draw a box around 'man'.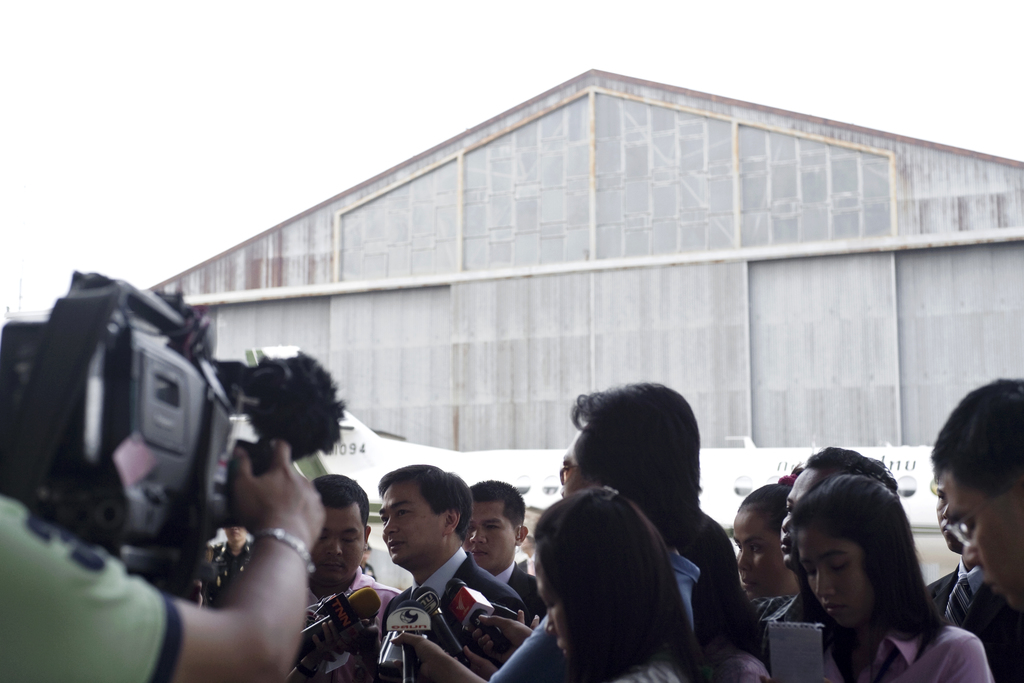
select_region(197, 525, 260, 614).
